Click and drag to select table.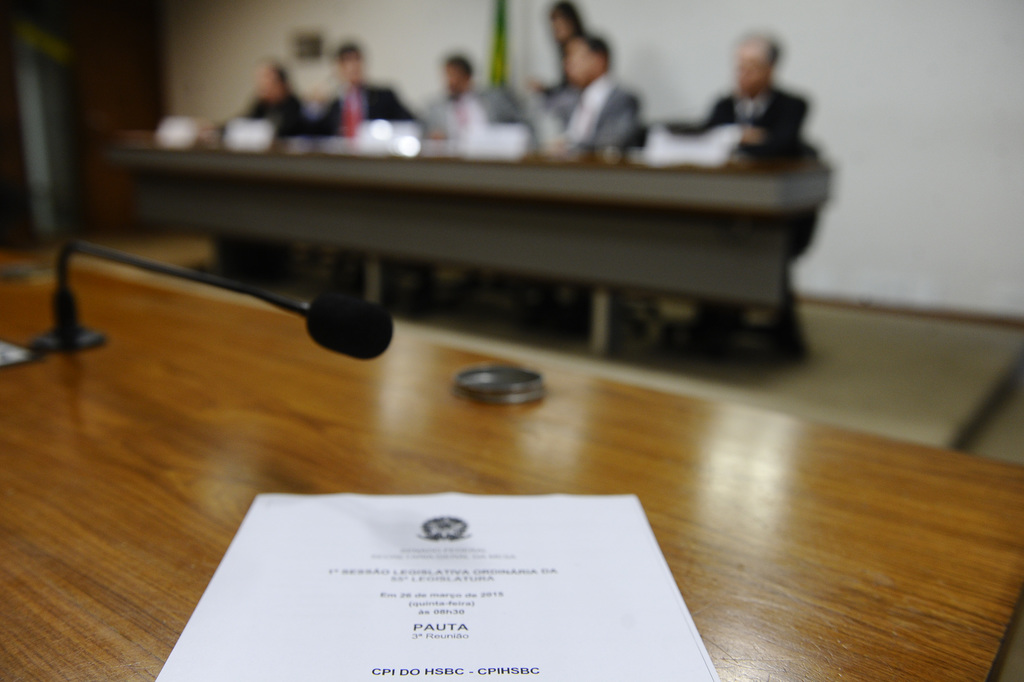
Selection: Rect(102, 147, 826, 352).
